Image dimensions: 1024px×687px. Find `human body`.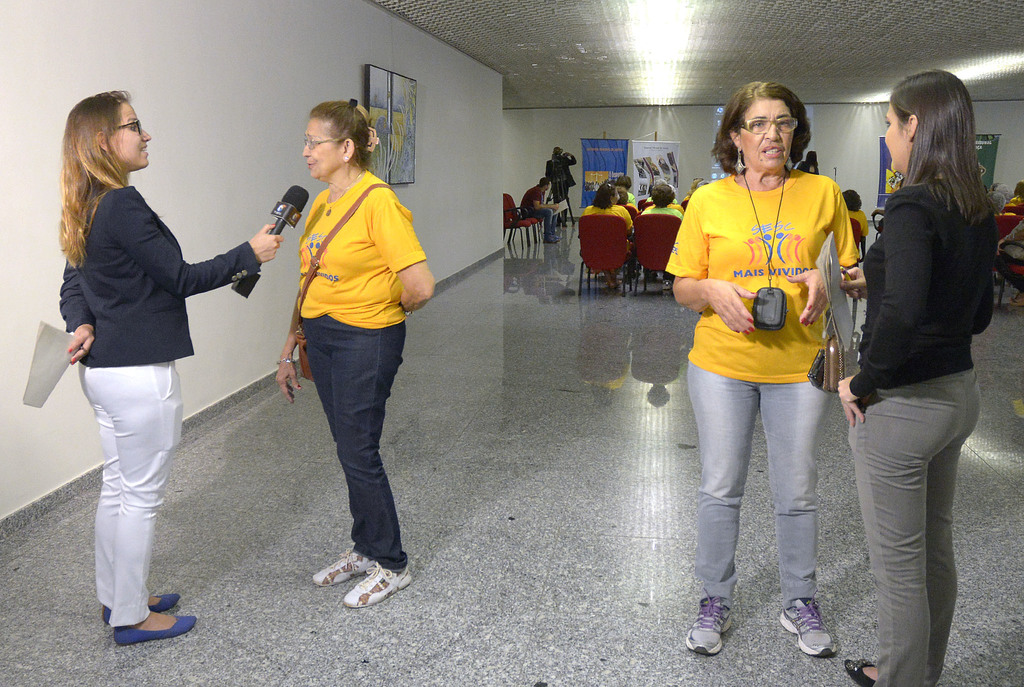
pyautogui.locateOnScreen(840, 60, 1003, 686).
